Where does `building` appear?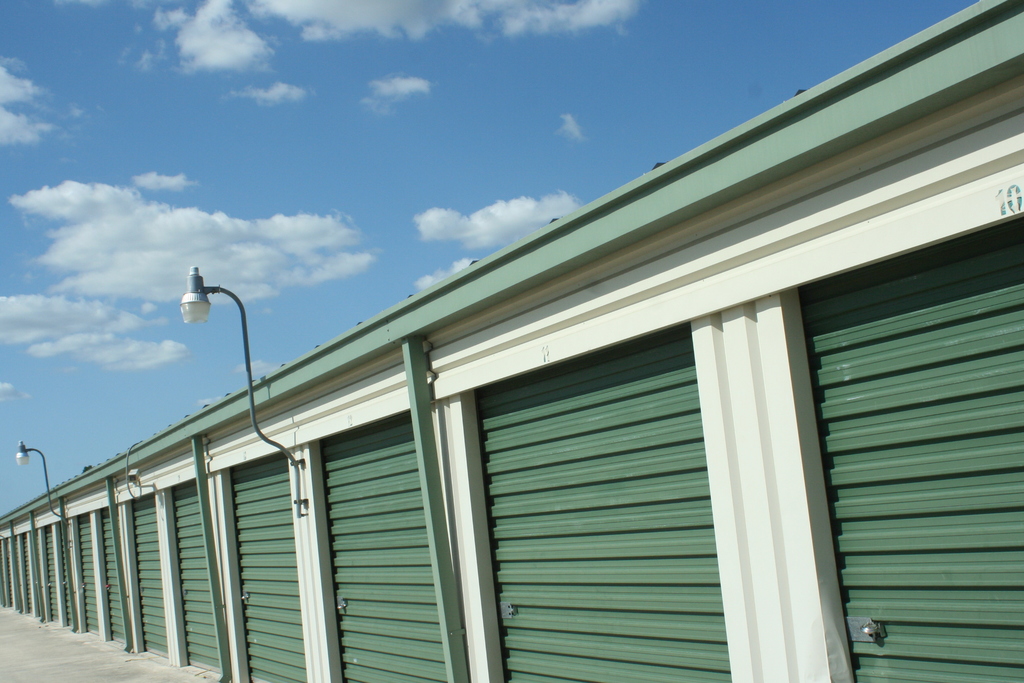
Appears at Rect(0, 0, 1023, 682).
